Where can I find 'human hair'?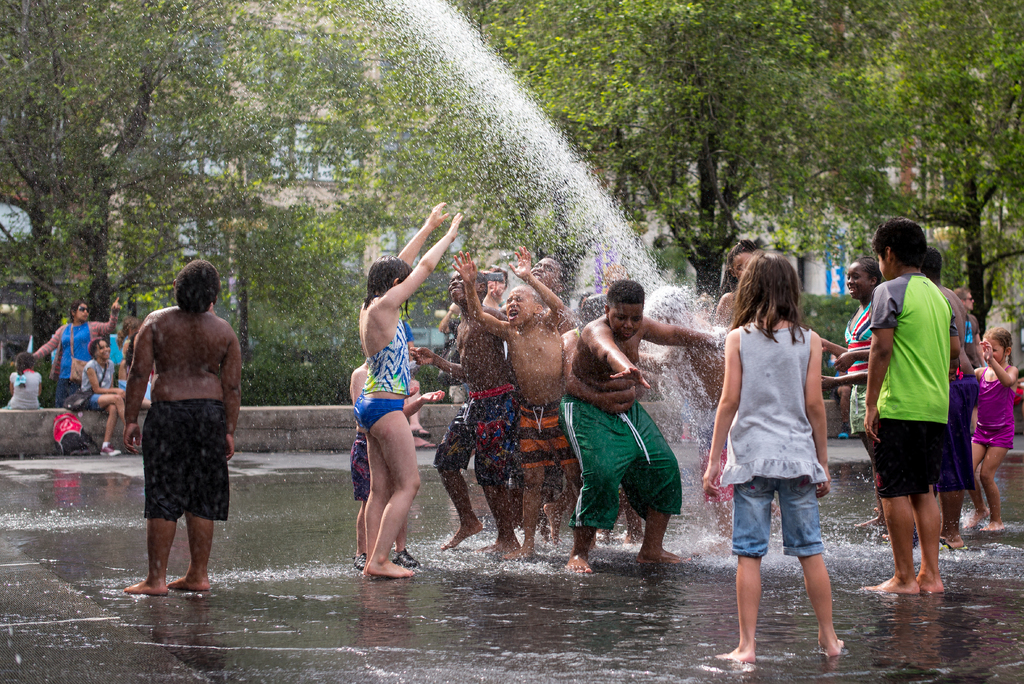
You can find it at (left=740, top=254, right=820, bottom=352).
